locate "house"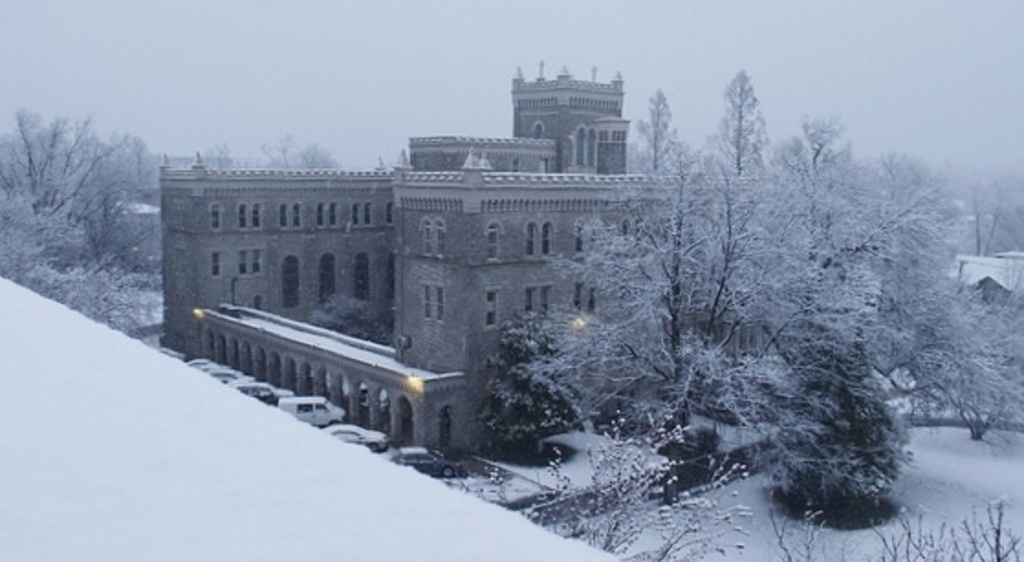
rect(407, 134, 559, 176)
